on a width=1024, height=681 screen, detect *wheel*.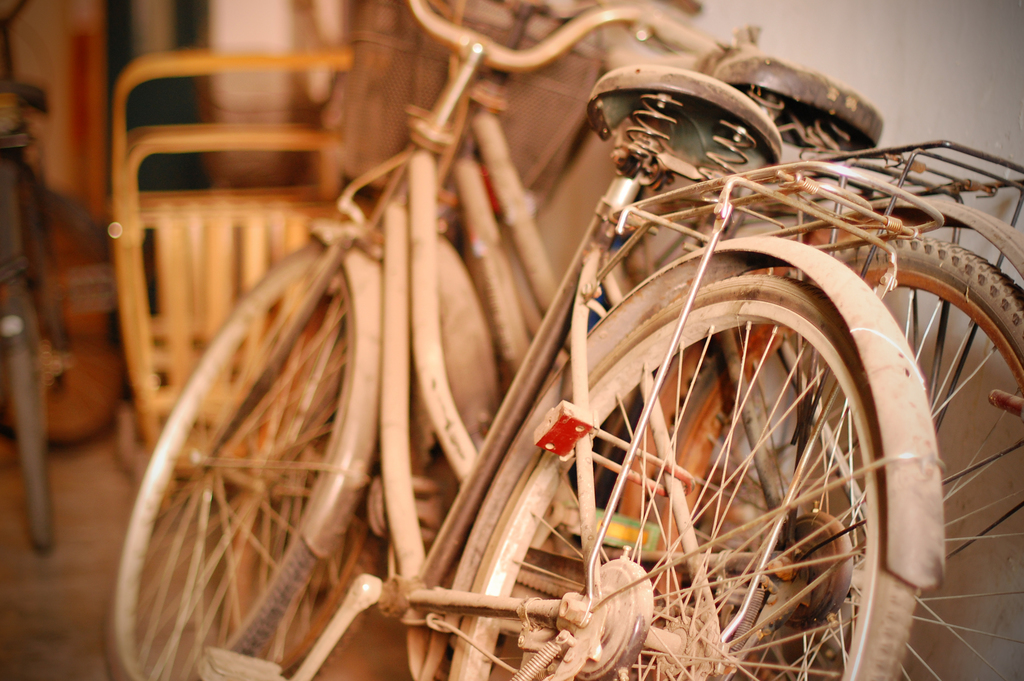
BBox(454, 268, 913, 680).
